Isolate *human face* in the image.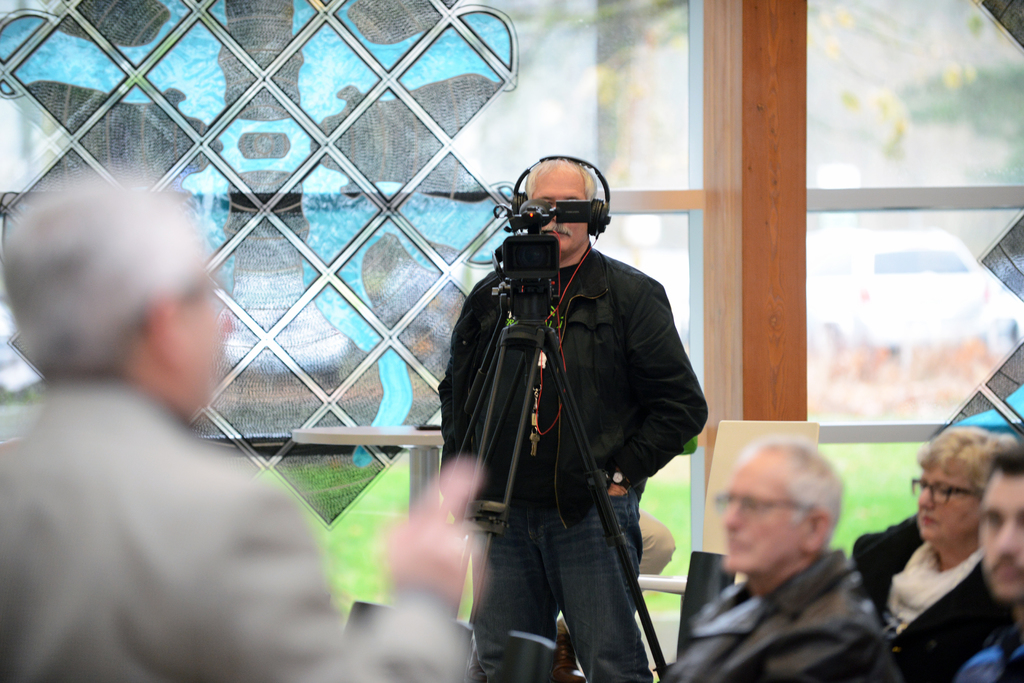
Isolated region: 720,454,797,575.
